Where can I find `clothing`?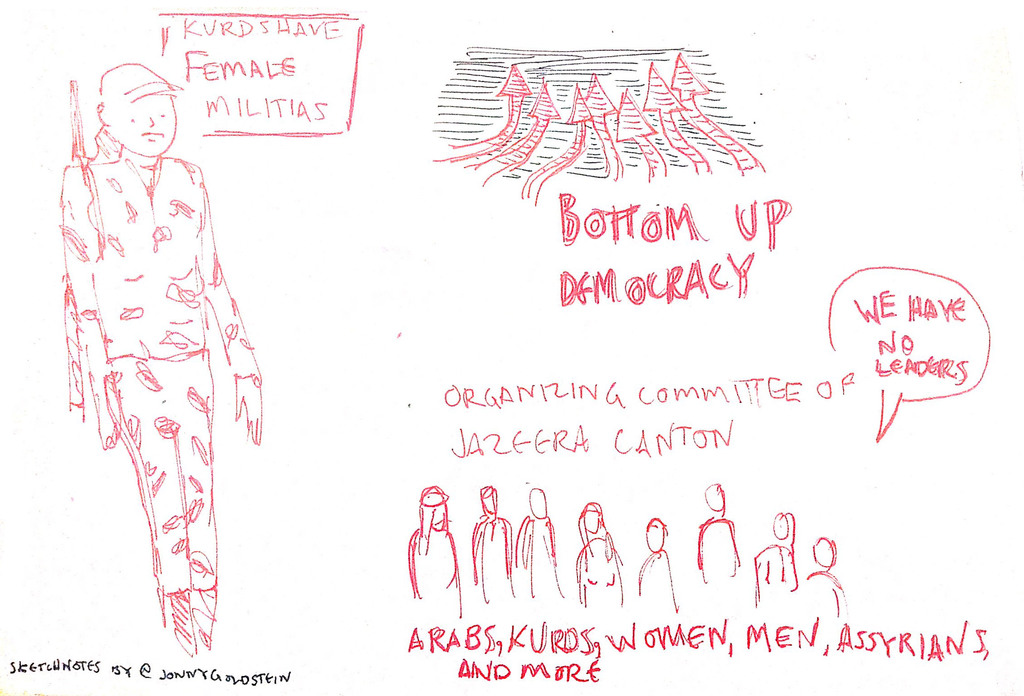
You can find it at rect(53, 155, 267, 616).
